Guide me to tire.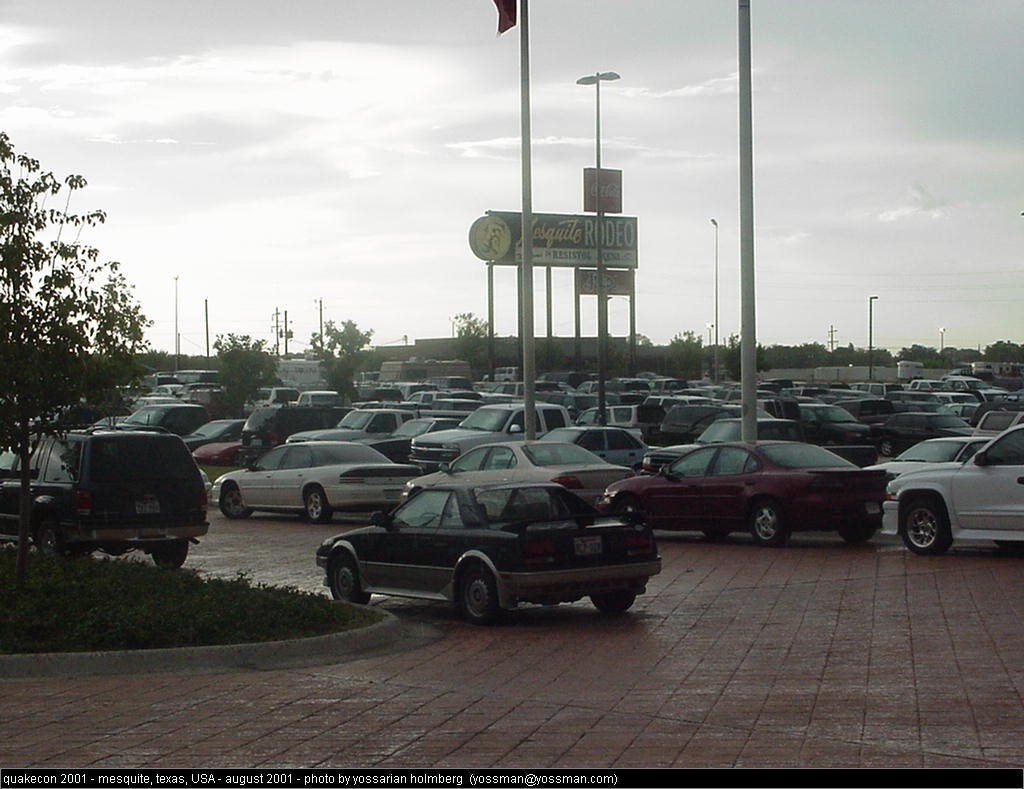
Guidance: {"left": 751, "top": 500, "right": 789, "bottom": 544}.
